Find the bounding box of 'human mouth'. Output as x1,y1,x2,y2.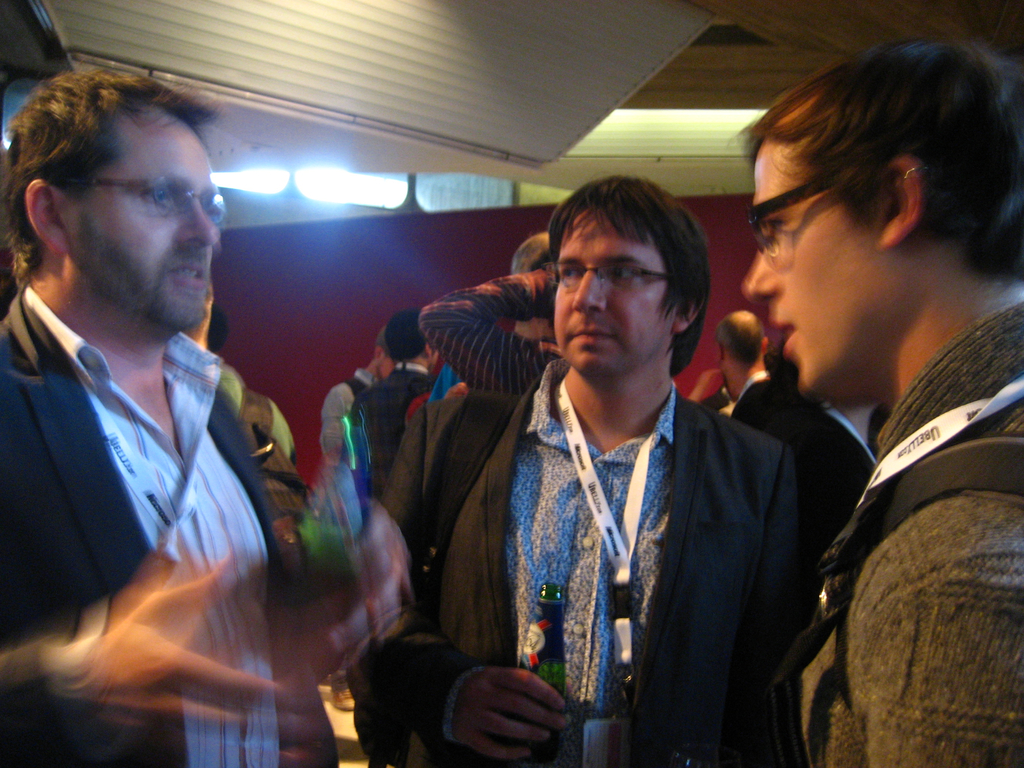
771,306,801,358.
